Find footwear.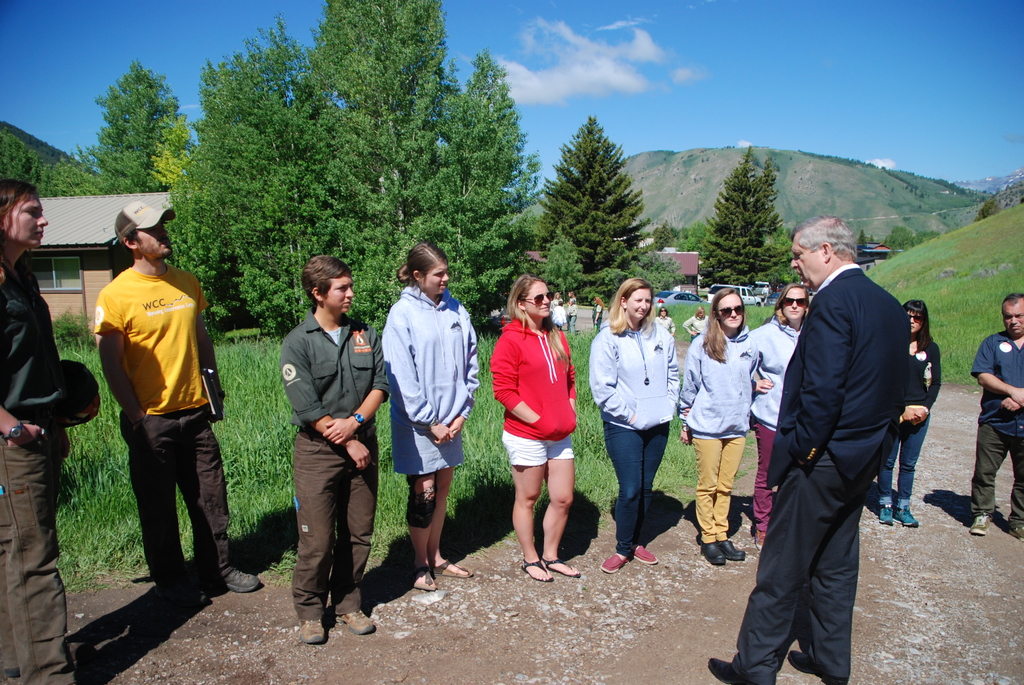
pyautogui.locateOnScreen(710, 659, 772, 684).
